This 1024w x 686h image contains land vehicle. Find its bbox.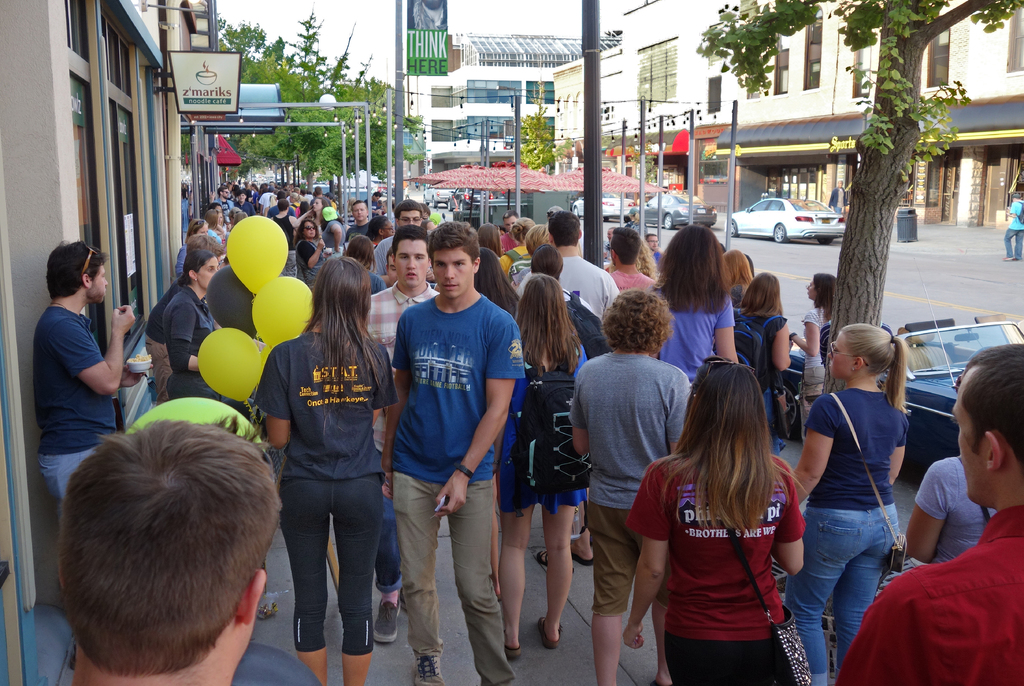
pyautogui.locateOnScreen(630, 193, 712, 227).
